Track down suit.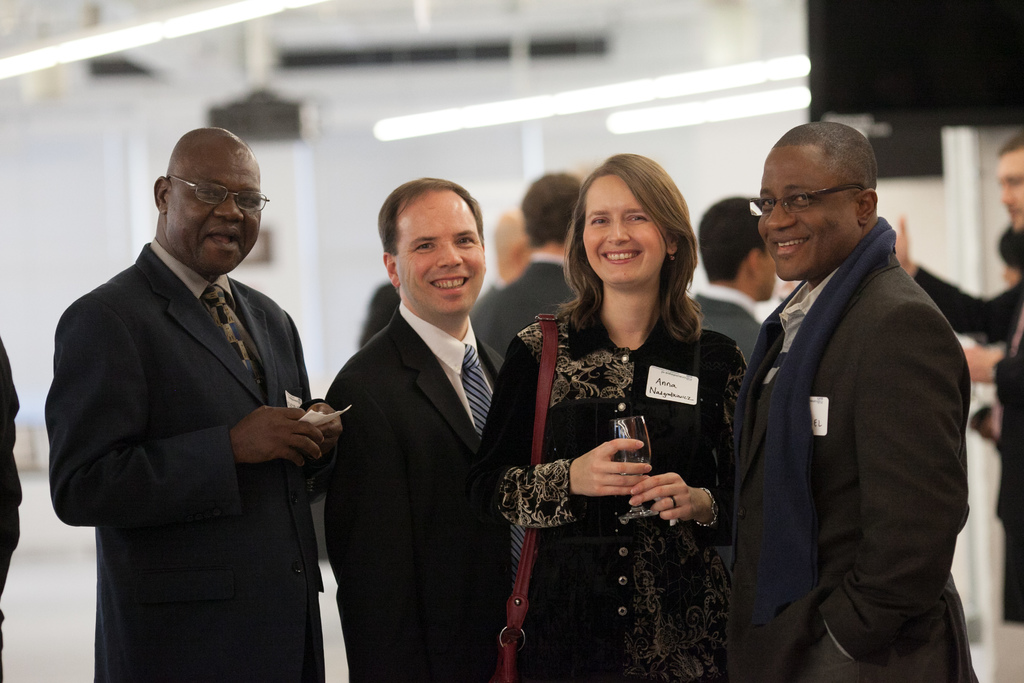
Tracked to box(694, 283, 767, 375).
